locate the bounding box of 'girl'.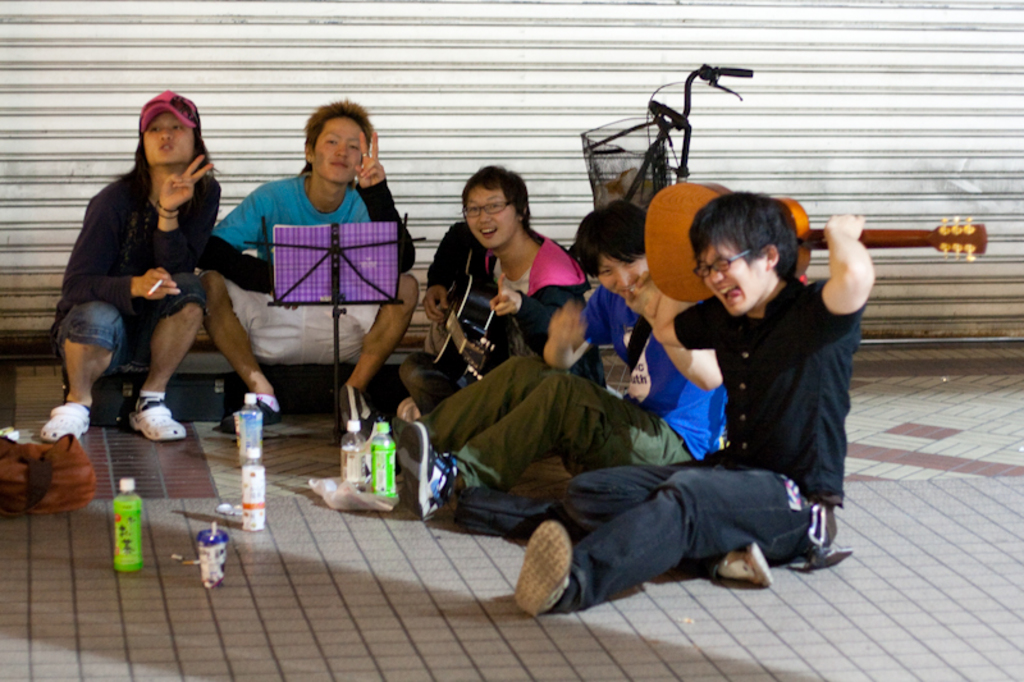
Bounding box: BBox(398, 164, 586, 384).
